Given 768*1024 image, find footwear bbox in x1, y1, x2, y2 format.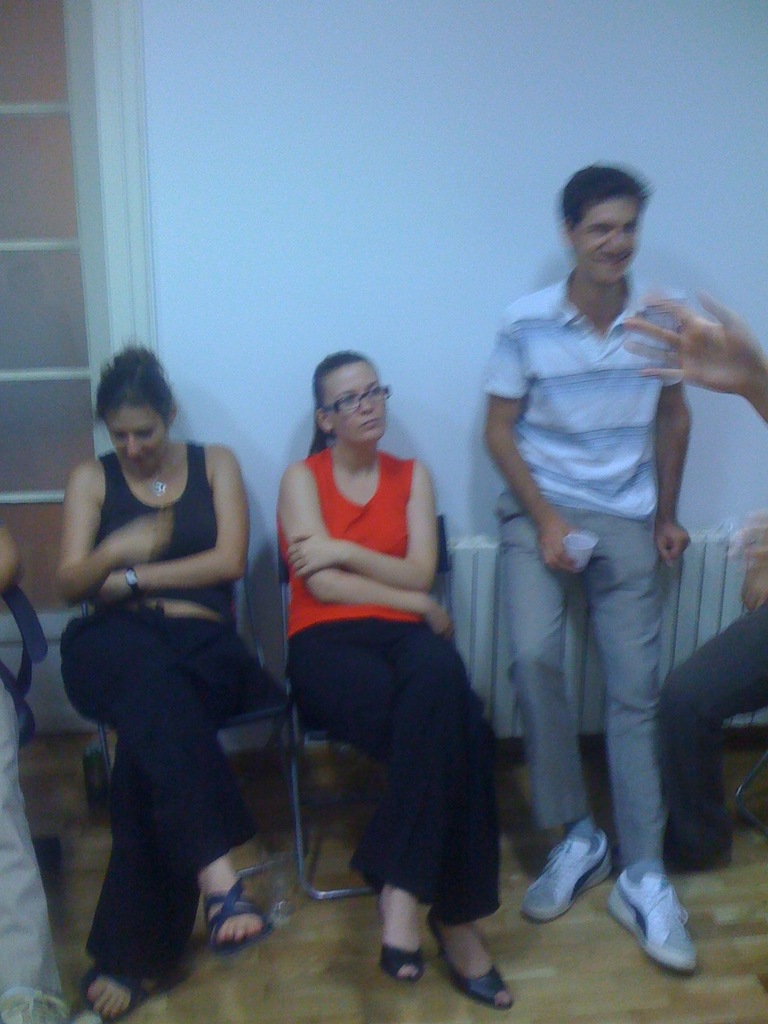
200, 876, 263, 948.
